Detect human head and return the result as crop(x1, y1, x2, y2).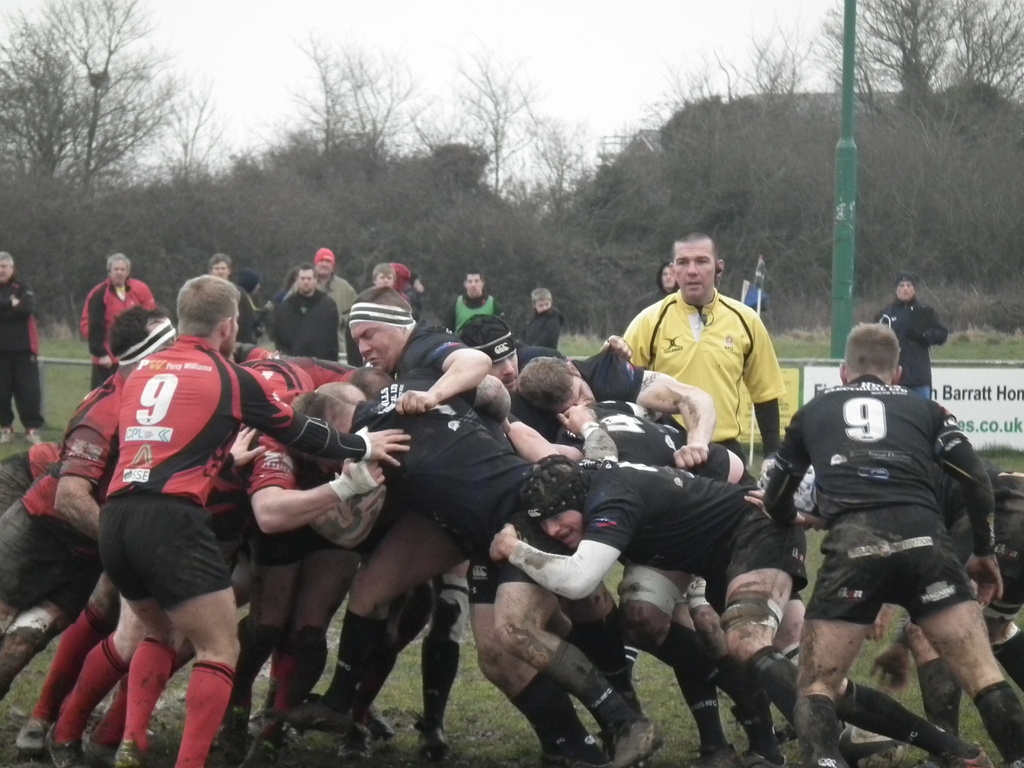
crop(657, 264, 680, 292).
